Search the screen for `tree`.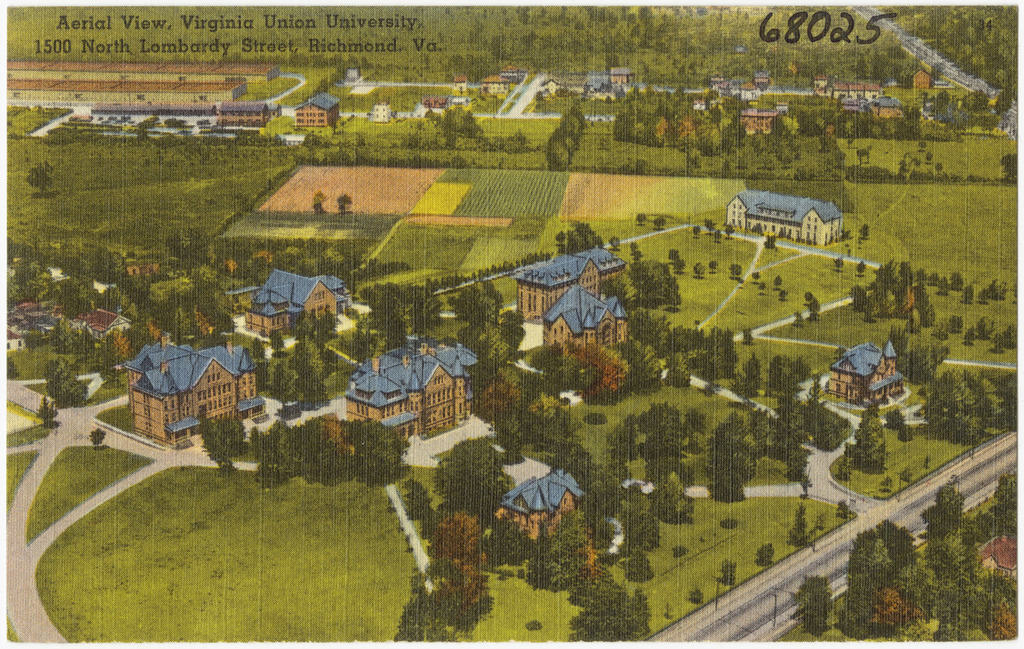
Found at region(841, 407, 887, 466).
